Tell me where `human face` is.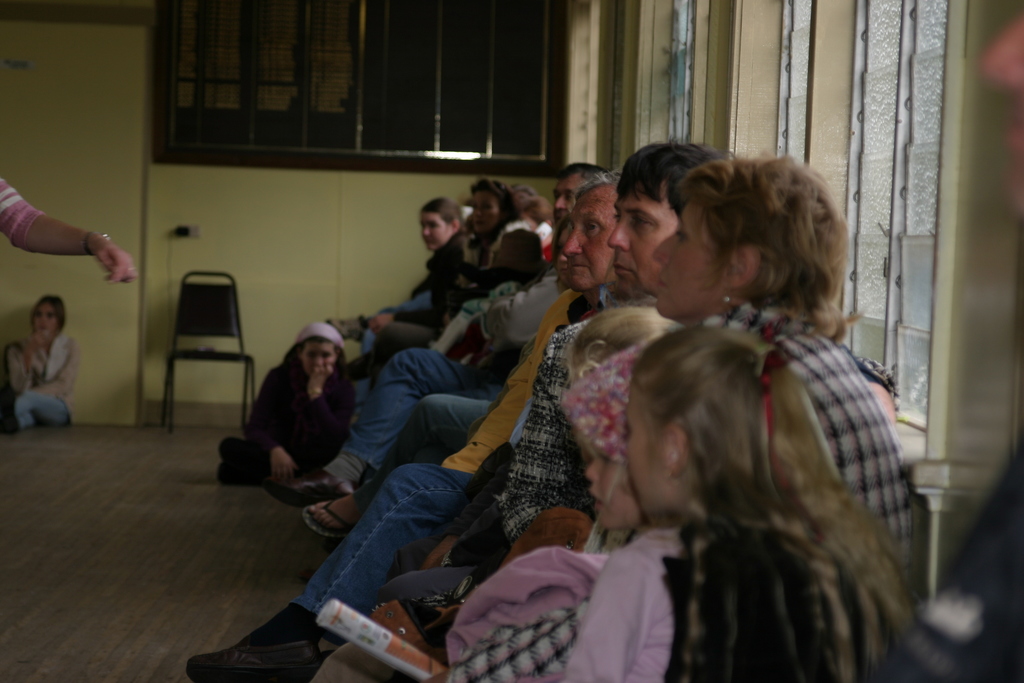
`human face` is at {"x1": 31, "y1": 304, "x2": 61, "y2": 337}.
